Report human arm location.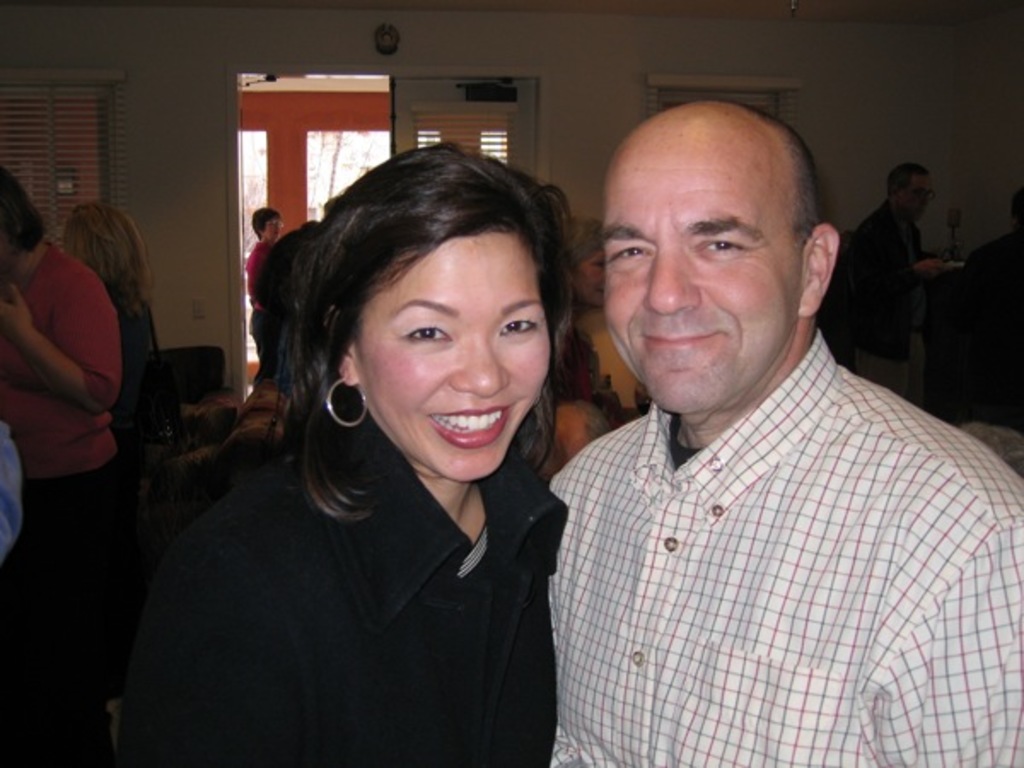
Report: BBox(108, 538, 341, 766).
